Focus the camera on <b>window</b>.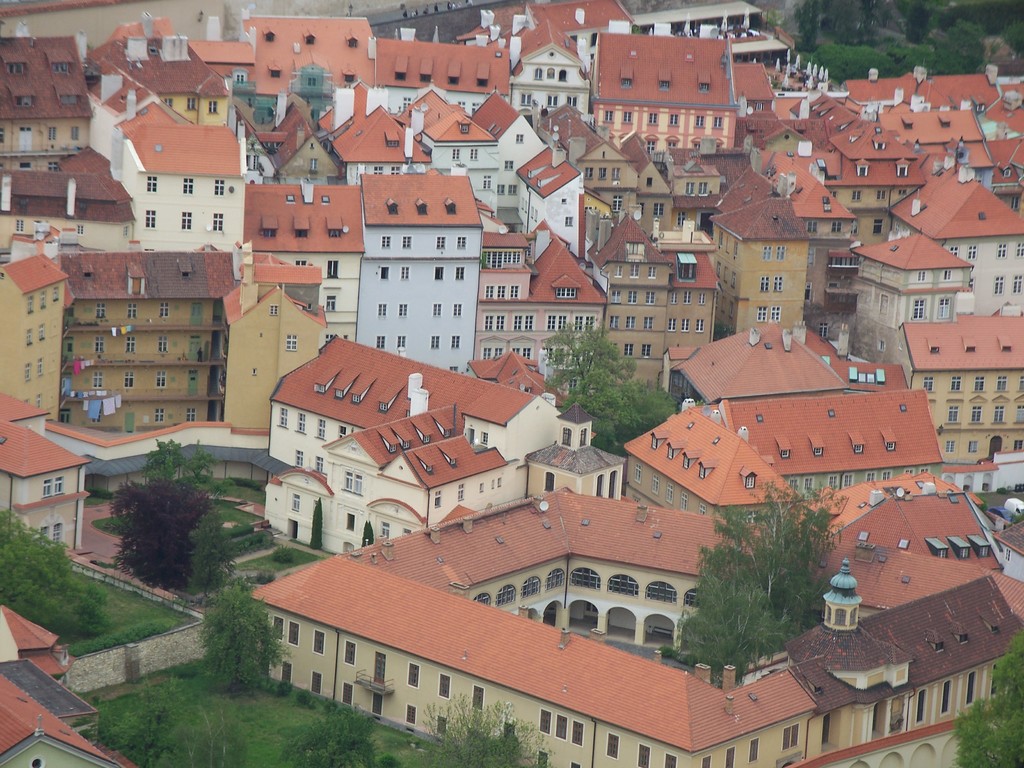
Focus region: box(44, 477, 65, 499).
